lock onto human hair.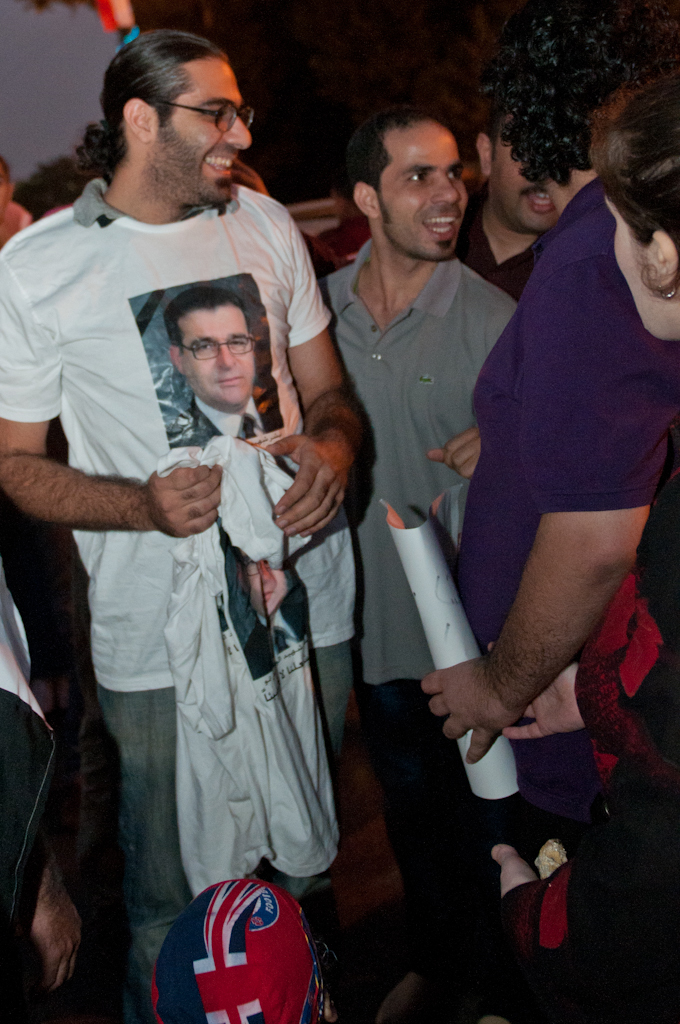
Locked: box(586, 67, 679, 307).
